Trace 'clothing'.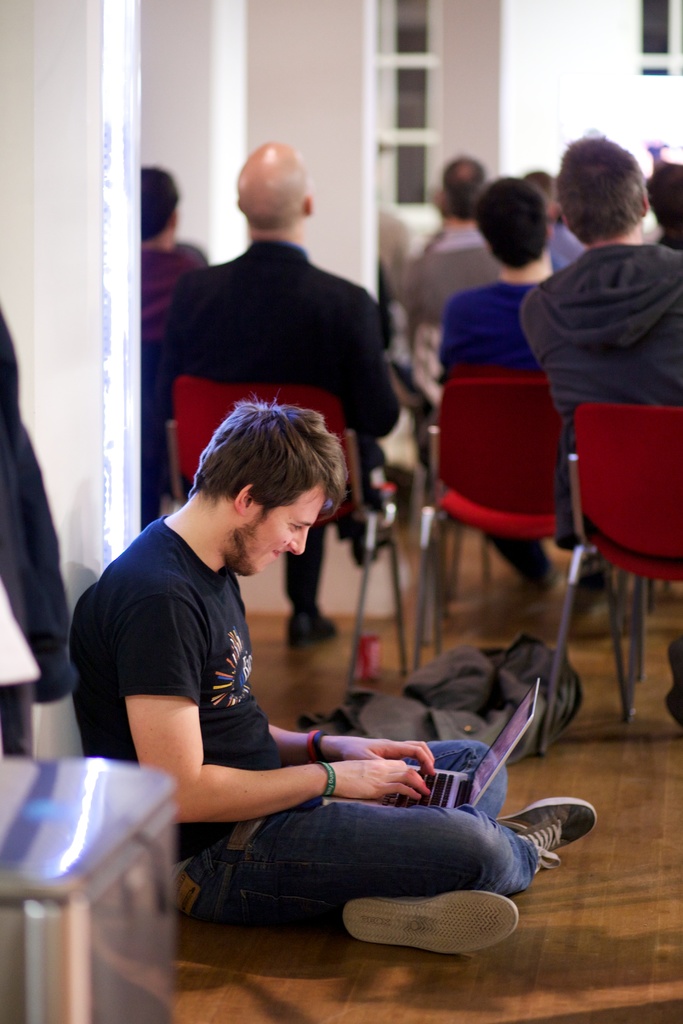
Traced to (63,516,543,926).
